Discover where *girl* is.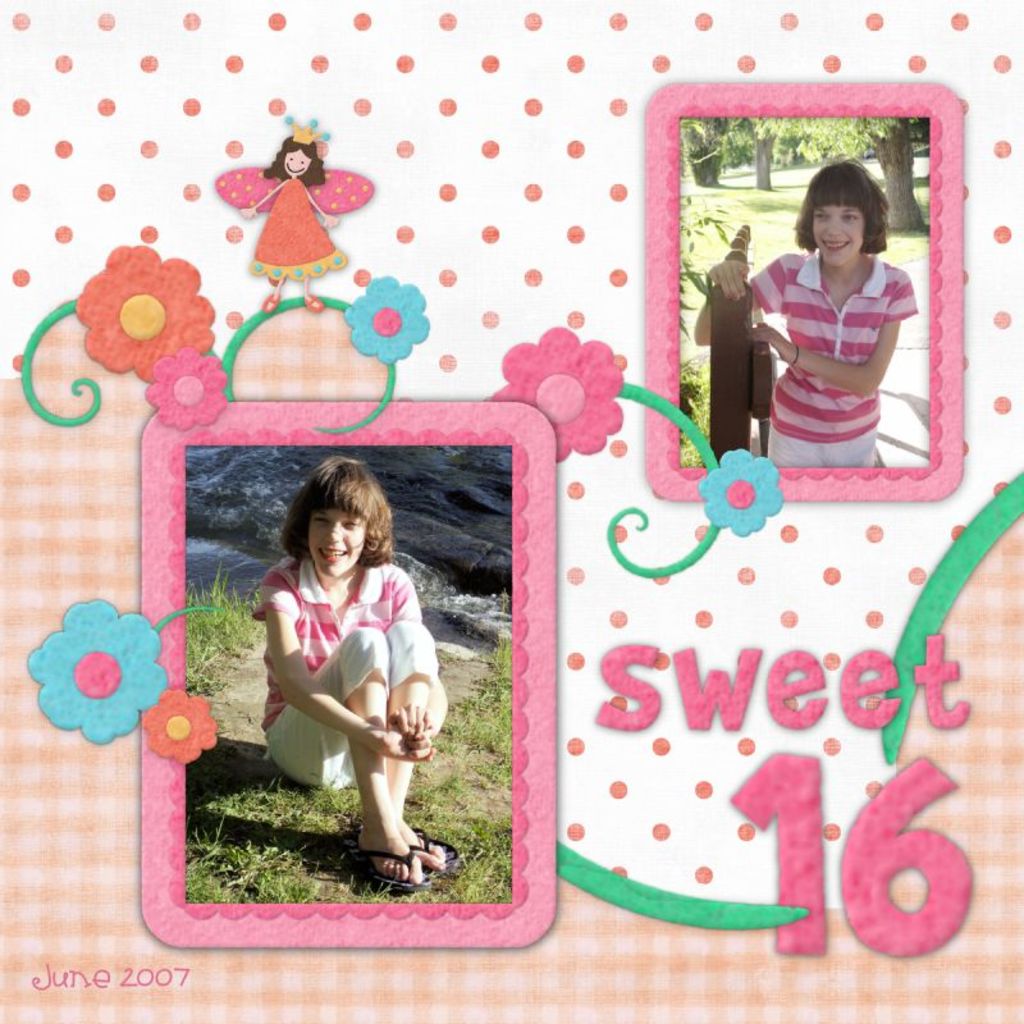
Discovered at (left=690, top=159, right=928, bottom=465).
